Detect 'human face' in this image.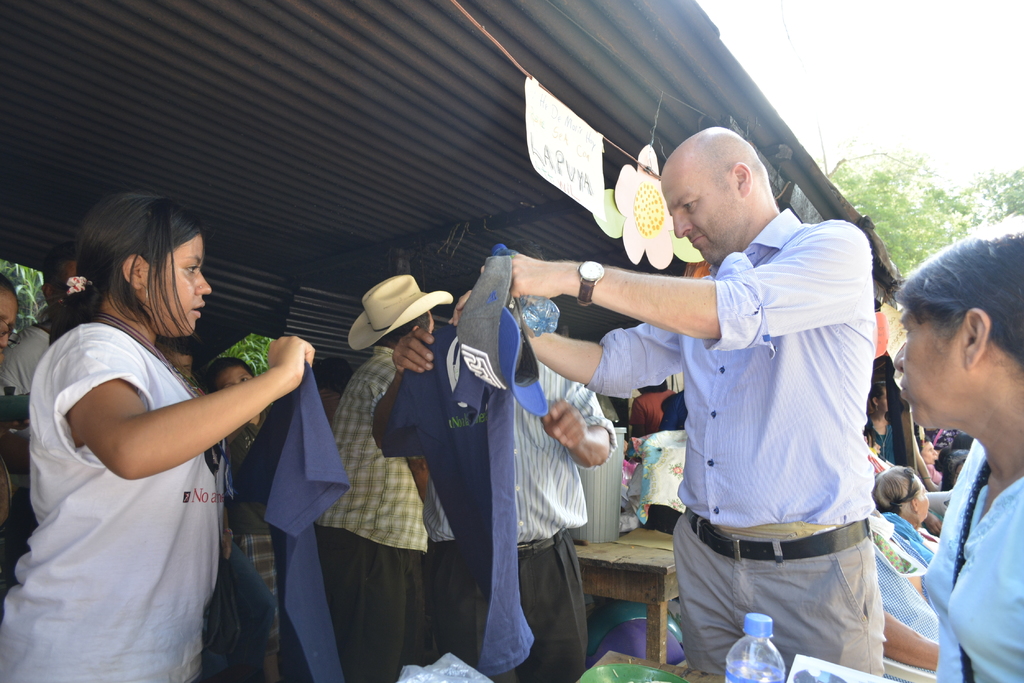
Detection: box(0, 294, 17, 361).
